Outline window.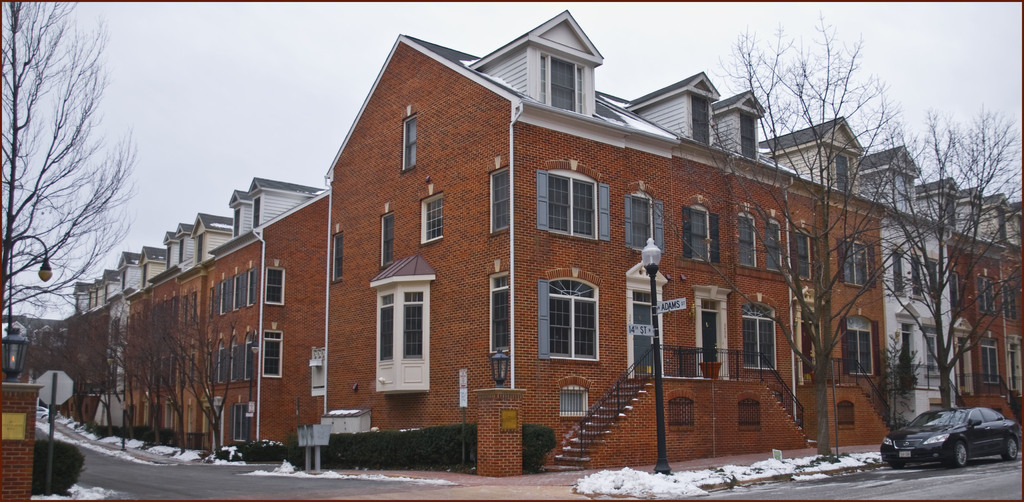
Outline: [x1=561, y1=387, x2=590, y2=416].
